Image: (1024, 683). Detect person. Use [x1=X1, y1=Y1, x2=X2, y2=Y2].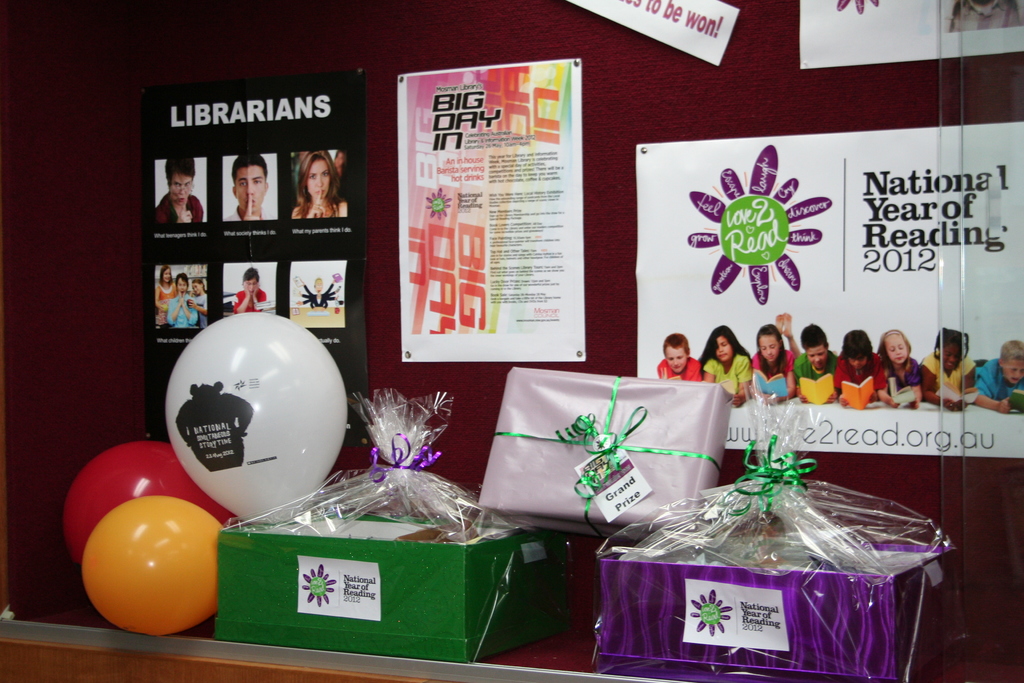
[x1=830, y1=329, x2=889, y2=399].
